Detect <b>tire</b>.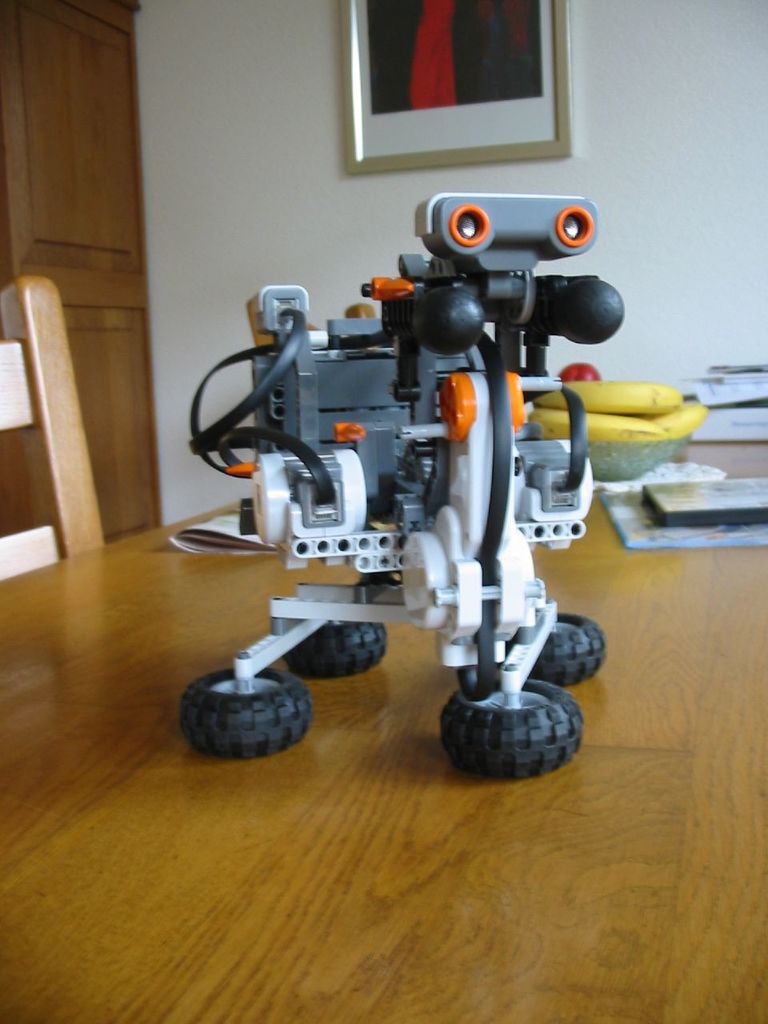
Detected at [x1=434, y1=678, x2=584, y2=781].
